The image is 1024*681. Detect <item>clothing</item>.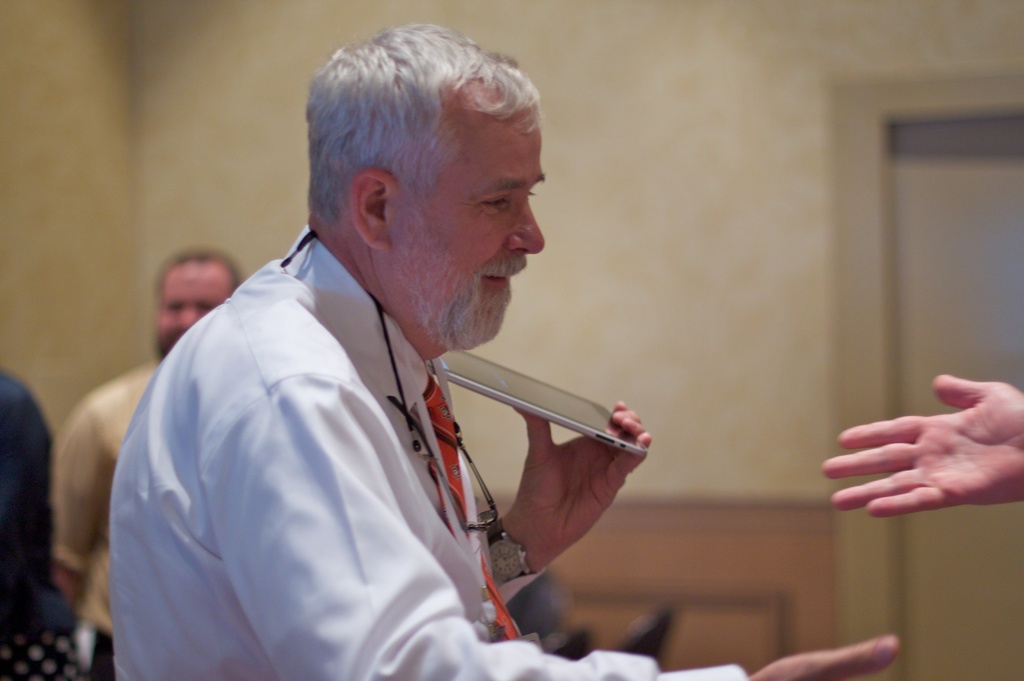
Detection: l=0, t=371, r=84, b=680.
